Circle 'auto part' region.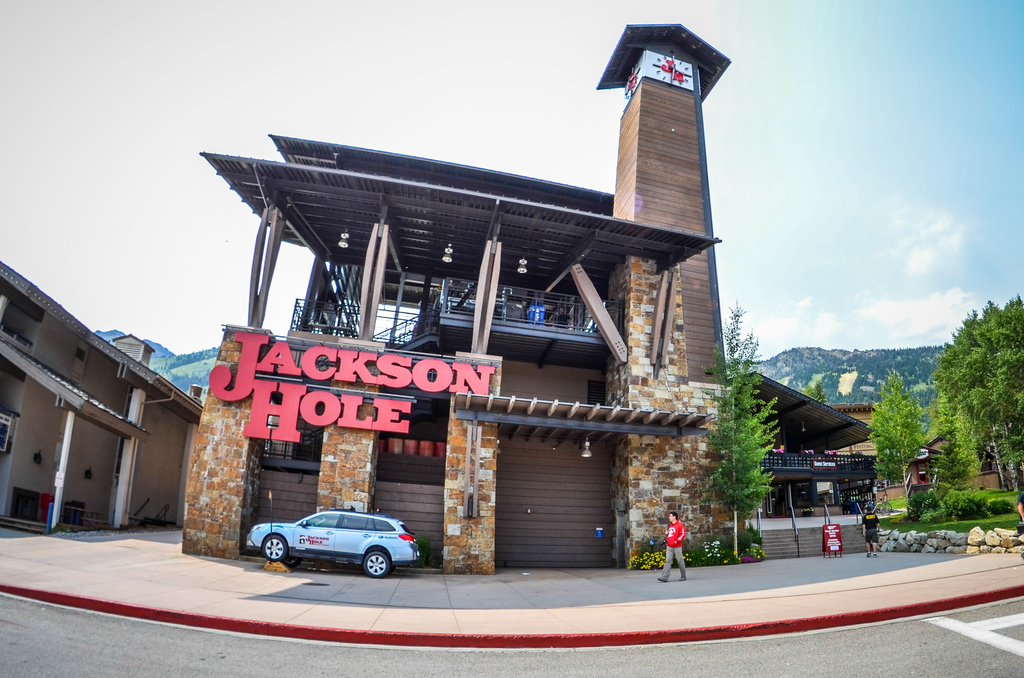
Region: box=[401, 520, 415, 537].
